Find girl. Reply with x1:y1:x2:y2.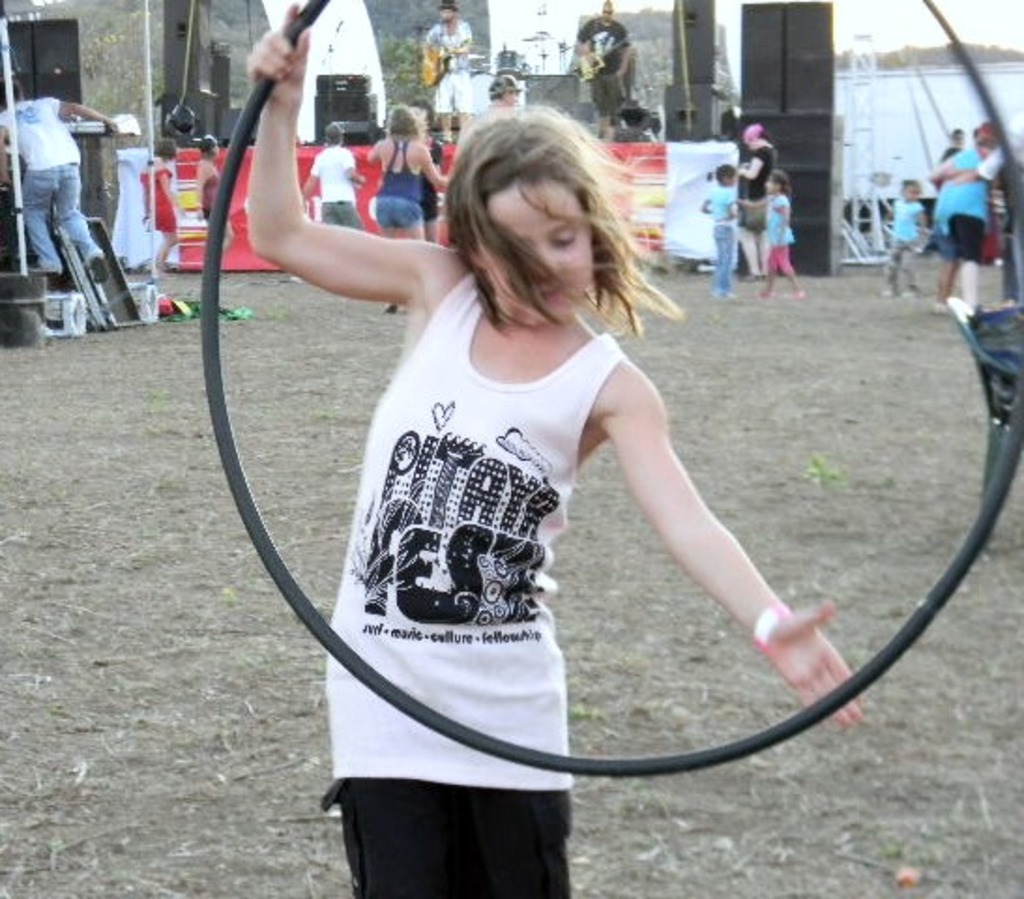
739:170:809:294.
